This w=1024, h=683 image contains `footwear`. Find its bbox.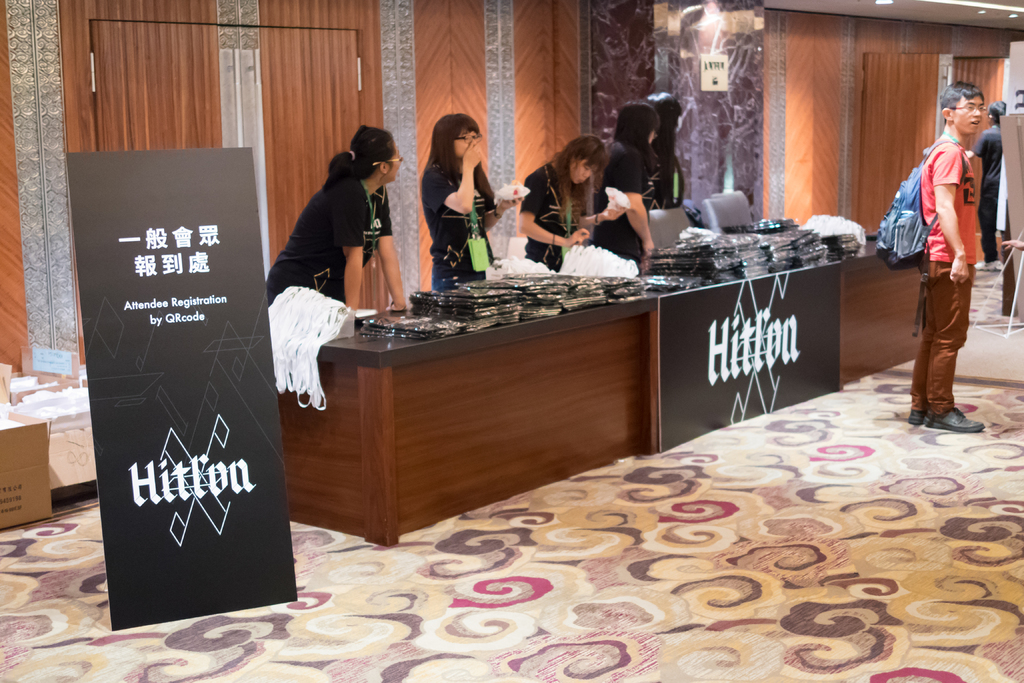
(x1=986, y1=257, x2=1002, y2=272).
